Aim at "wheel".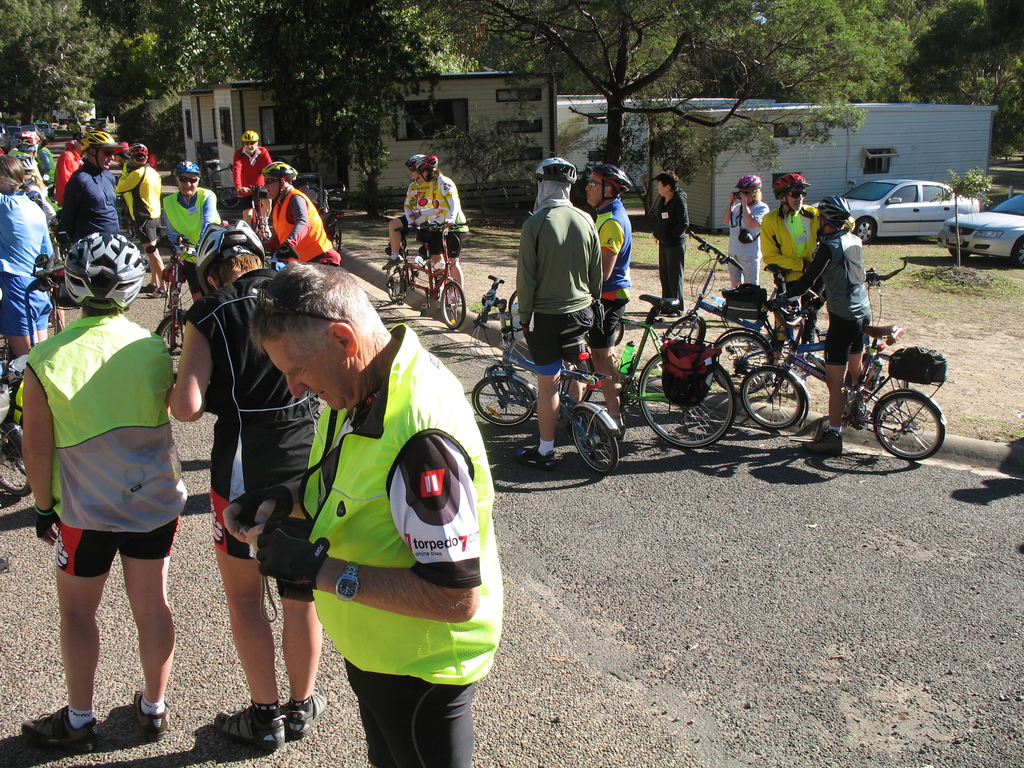
Aimed at (0, 441, 31, 500).
